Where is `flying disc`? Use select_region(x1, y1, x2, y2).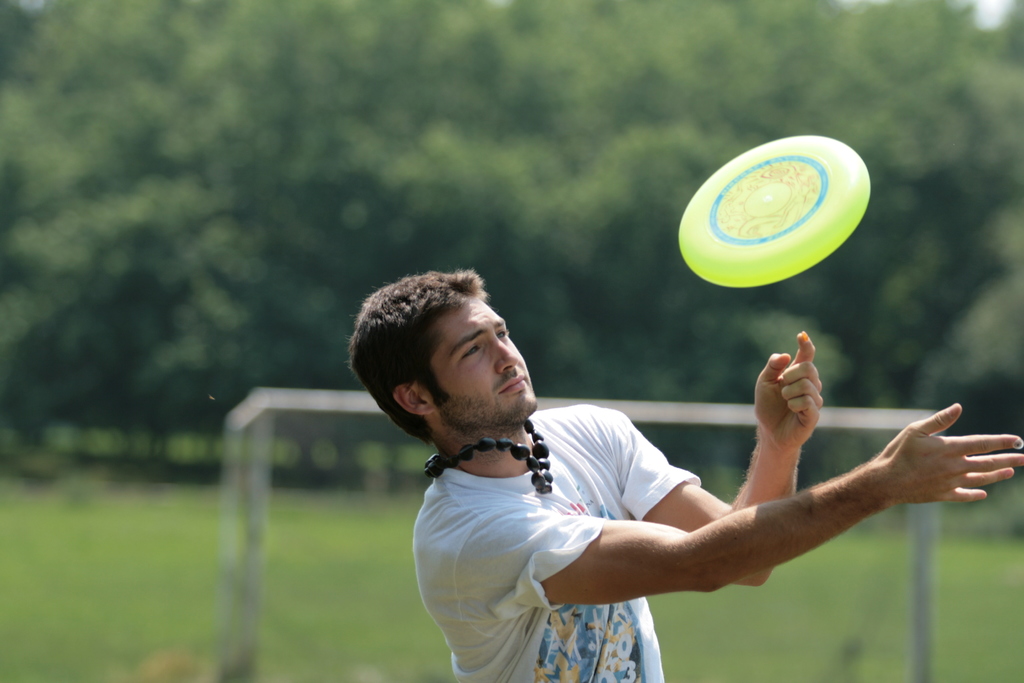
select_region(678, 136, 870, 286).
